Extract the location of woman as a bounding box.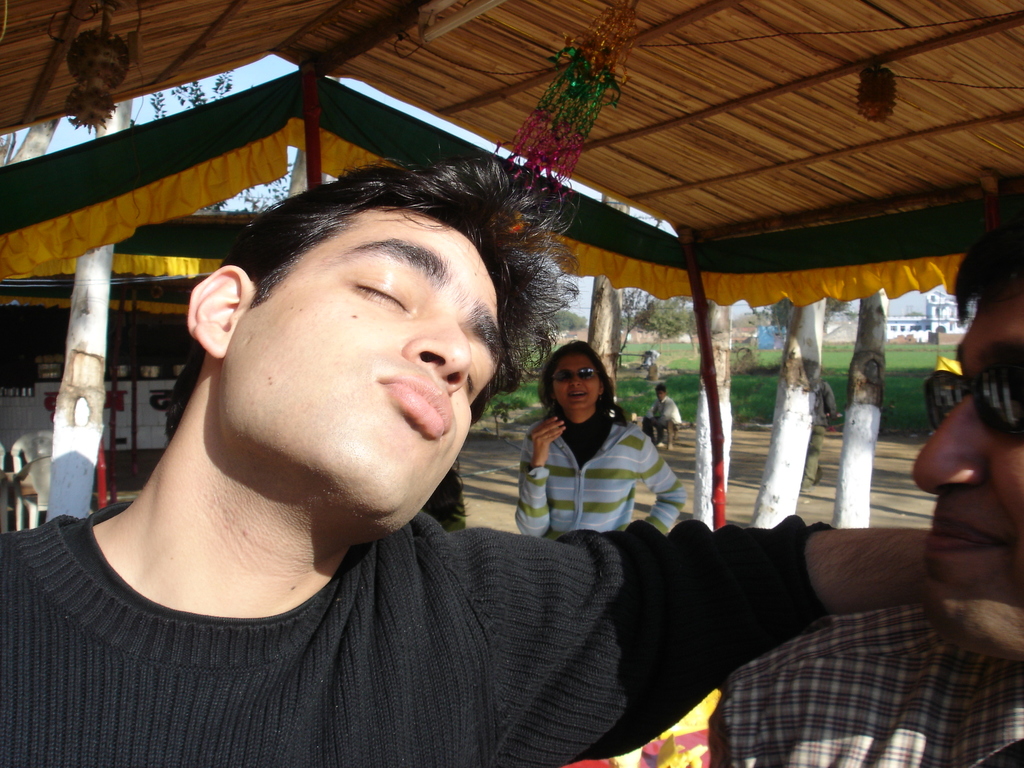
bbox=(515, 347, 688, 541).
